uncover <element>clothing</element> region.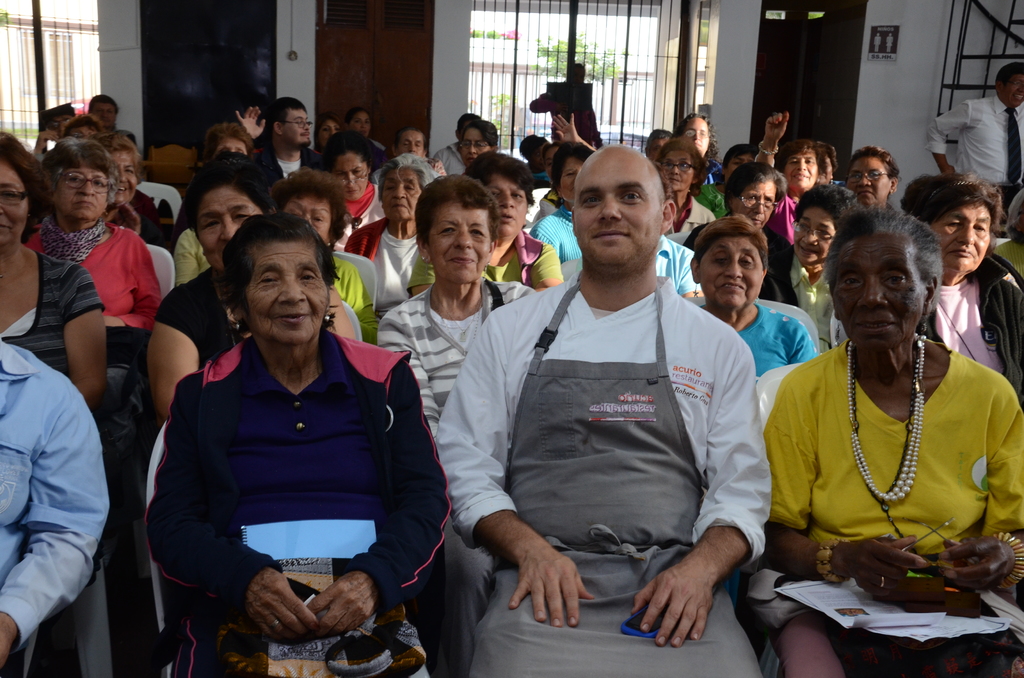
Uncovered: Rect(776, 320, 1011, 590).
